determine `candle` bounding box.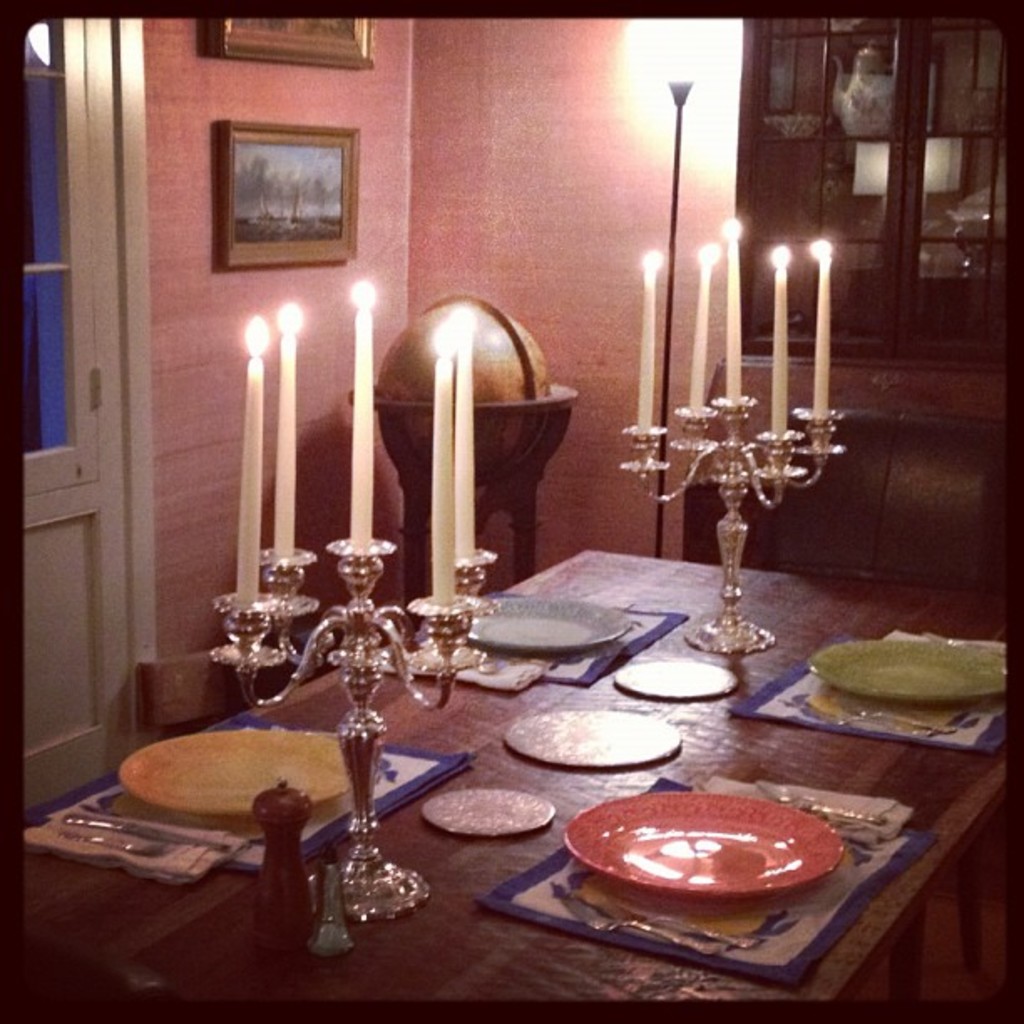
Determined: locate(428, 321, 452, 607).
